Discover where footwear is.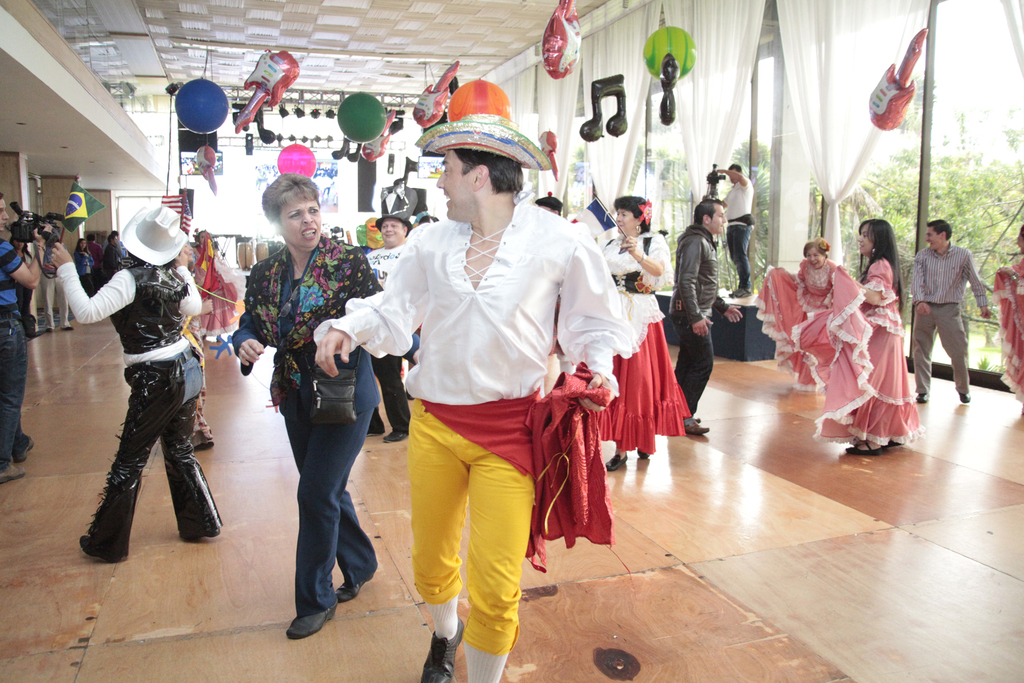
Discovered at left=370, top=427, right=382, bottom=434.
